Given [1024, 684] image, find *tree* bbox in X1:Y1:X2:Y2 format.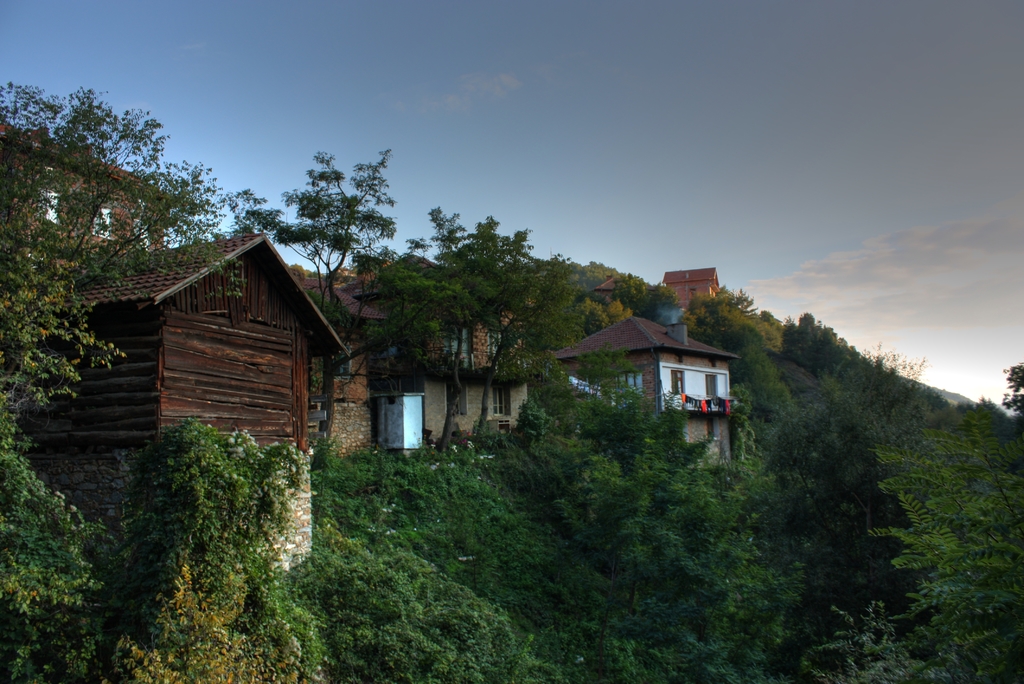
566:392:803:683.
